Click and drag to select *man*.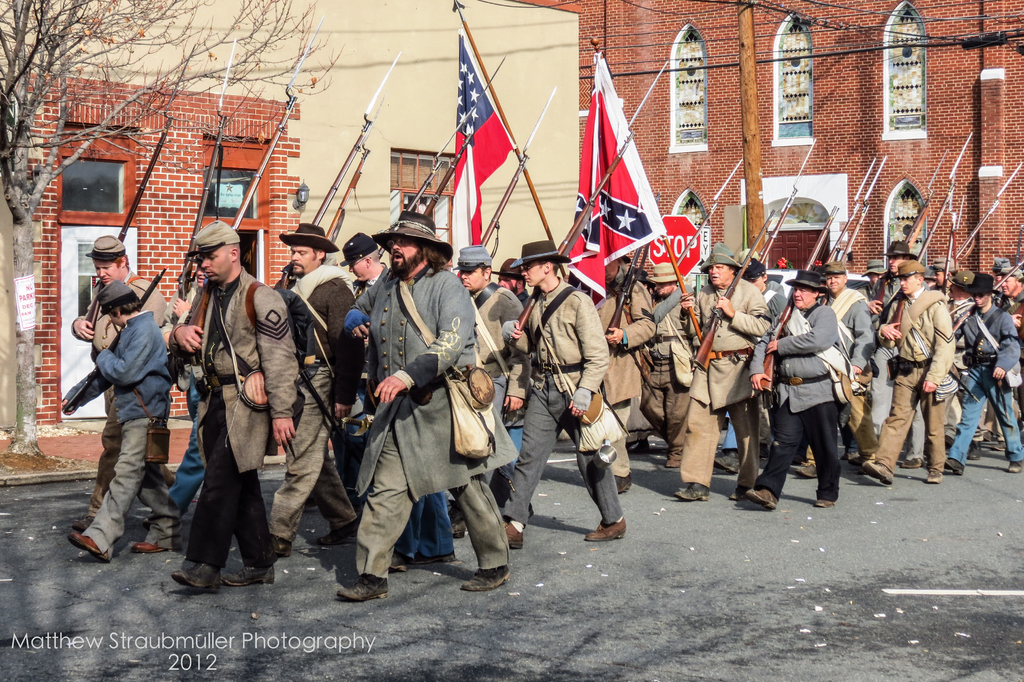
Selection: (x1=340, y1=201, x2=522, y2=600).
